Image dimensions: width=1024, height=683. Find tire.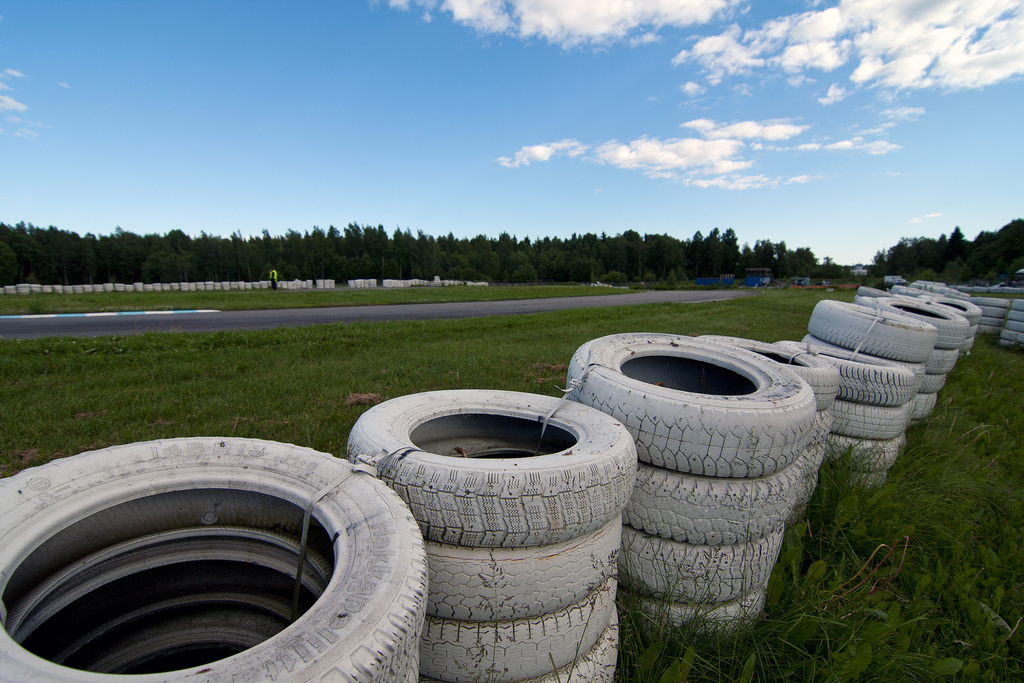
locate(552, 609, 622, 682).
